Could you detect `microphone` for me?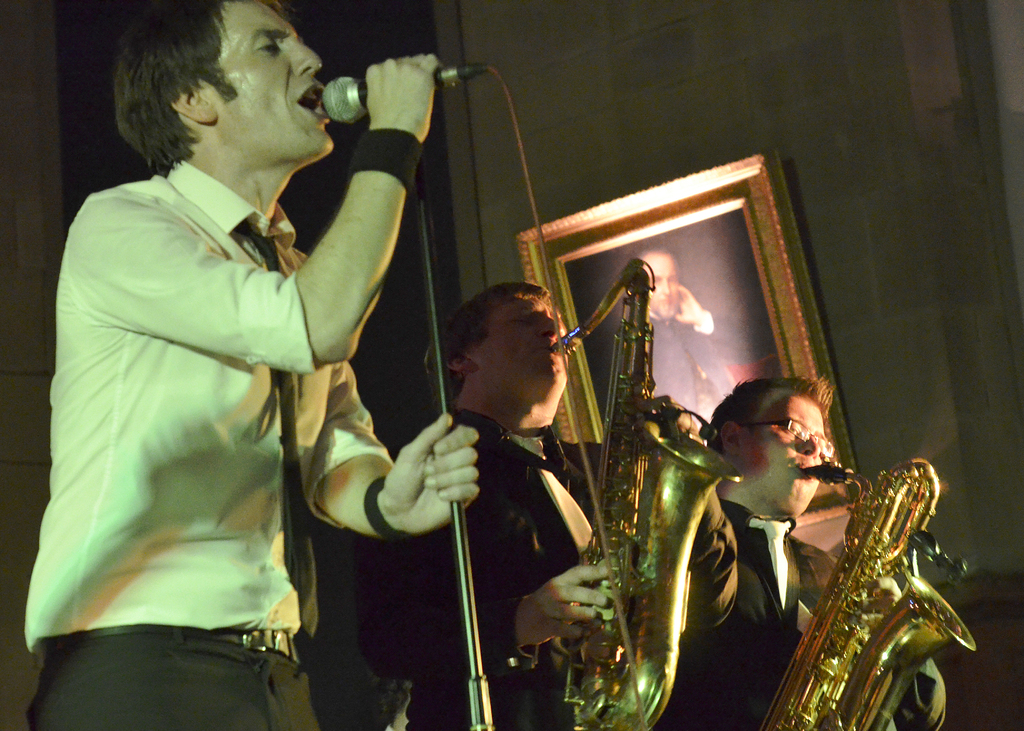
Detection result: l=316, t=61, r=468, b=127.
